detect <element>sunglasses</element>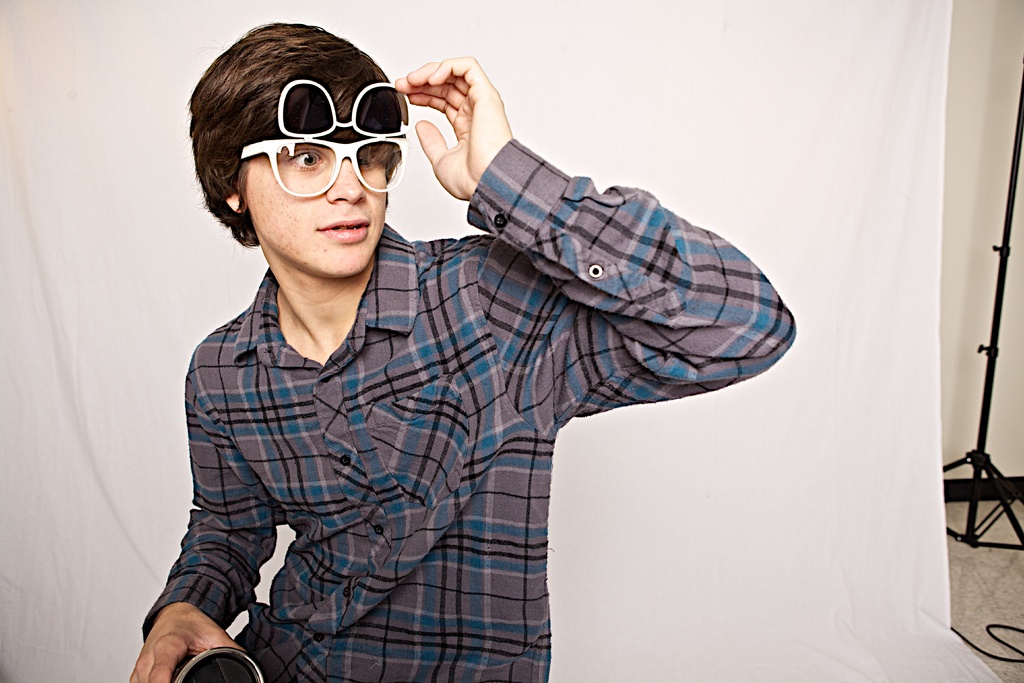
bbox(279, 80, 408, 138)
